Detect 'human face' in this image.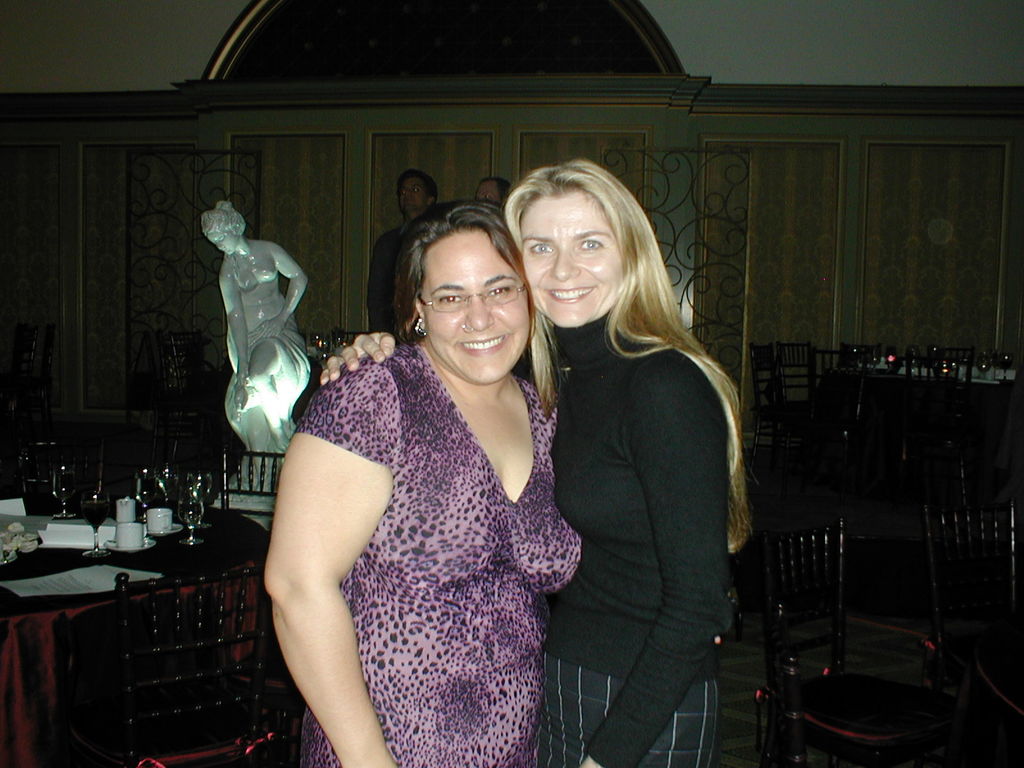
Detection: 426/230/531/386.
